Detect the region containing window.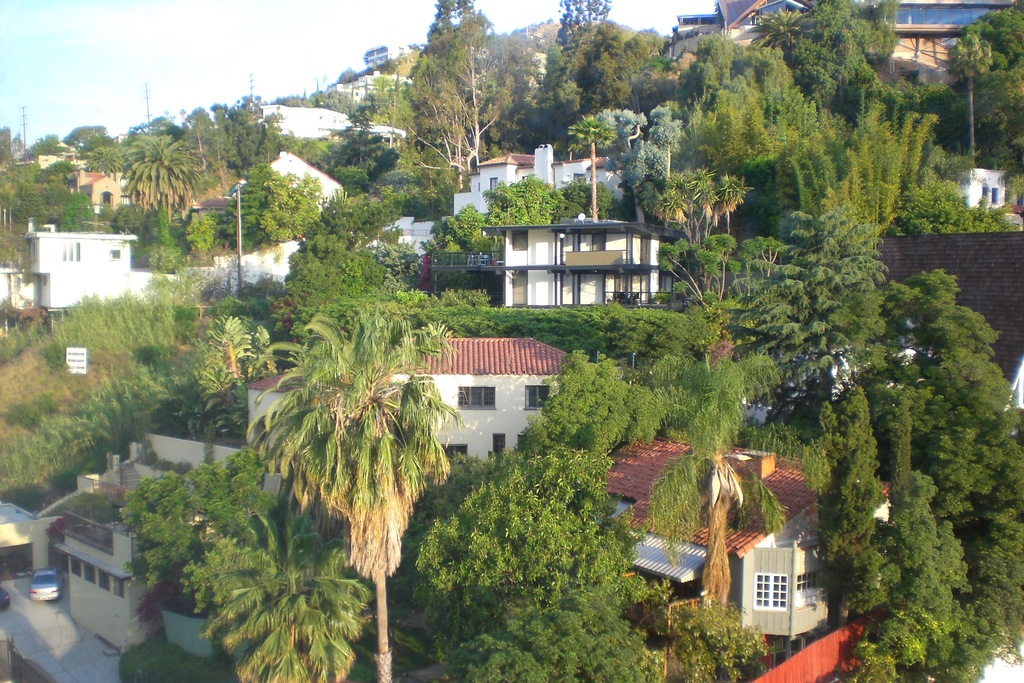
[left=753, top=573, right=787, bottom=613].
